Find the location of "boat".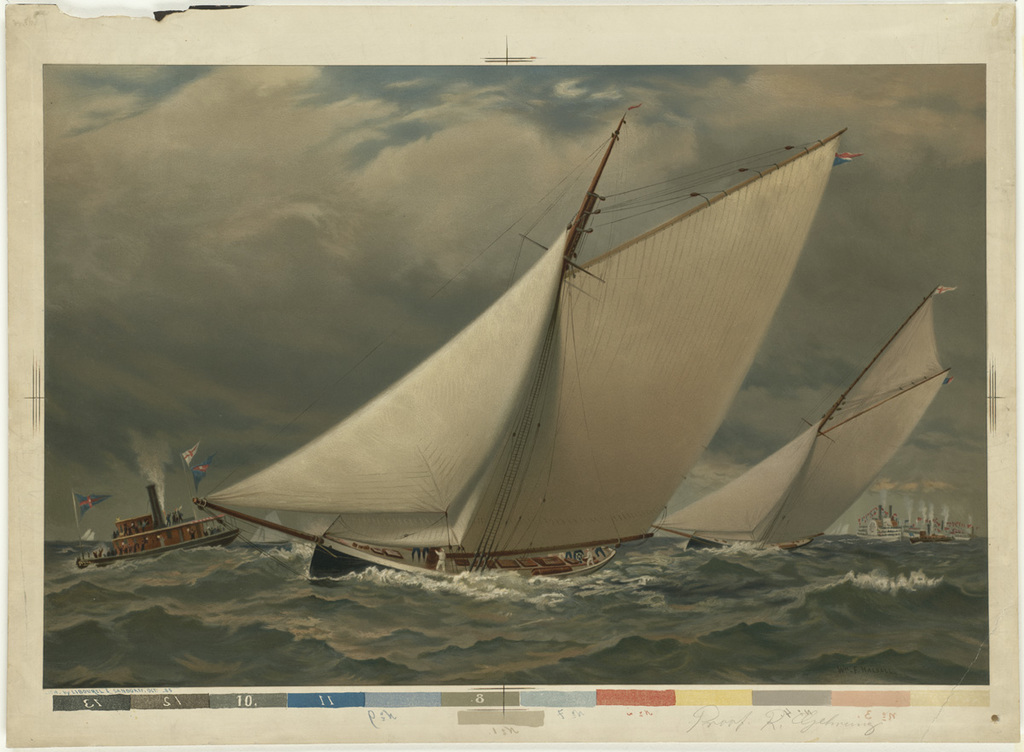
Location: locate(650, 289, 961, 557).
